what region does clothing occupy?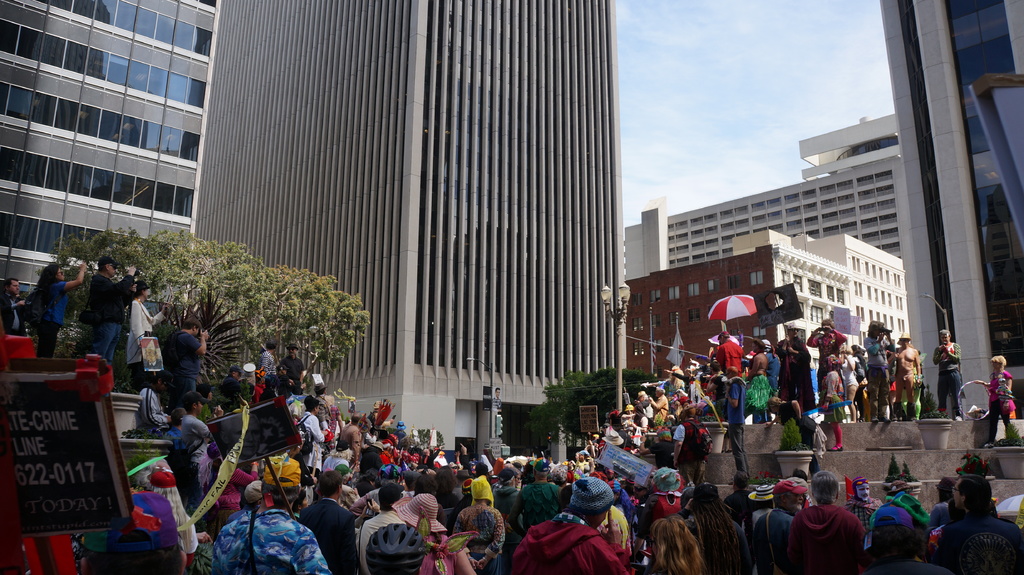
499, 487, 518, 513.
